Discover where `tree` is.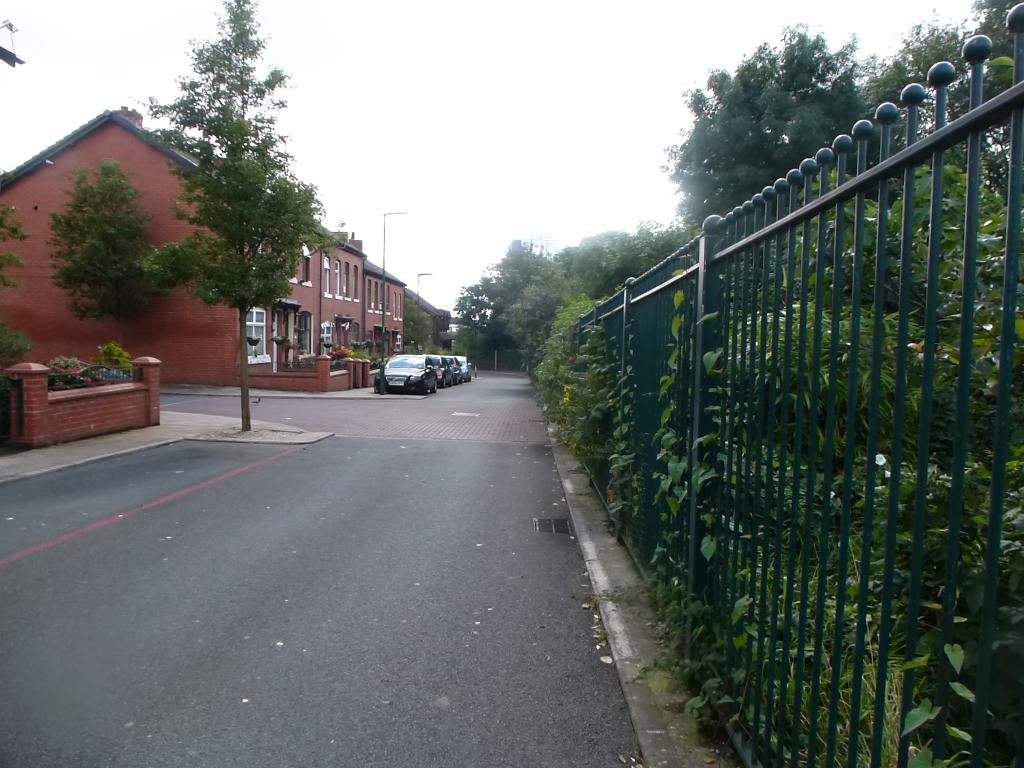
Discovered at [466, 227, 576, 351].
